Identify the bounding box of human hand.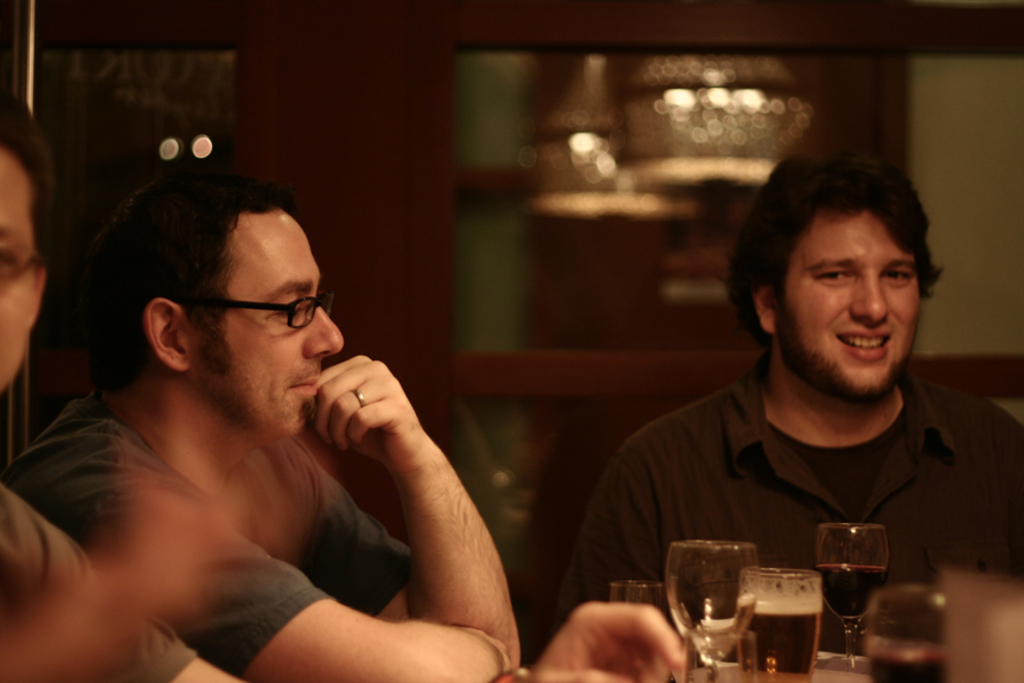
[530,601,689,682].
